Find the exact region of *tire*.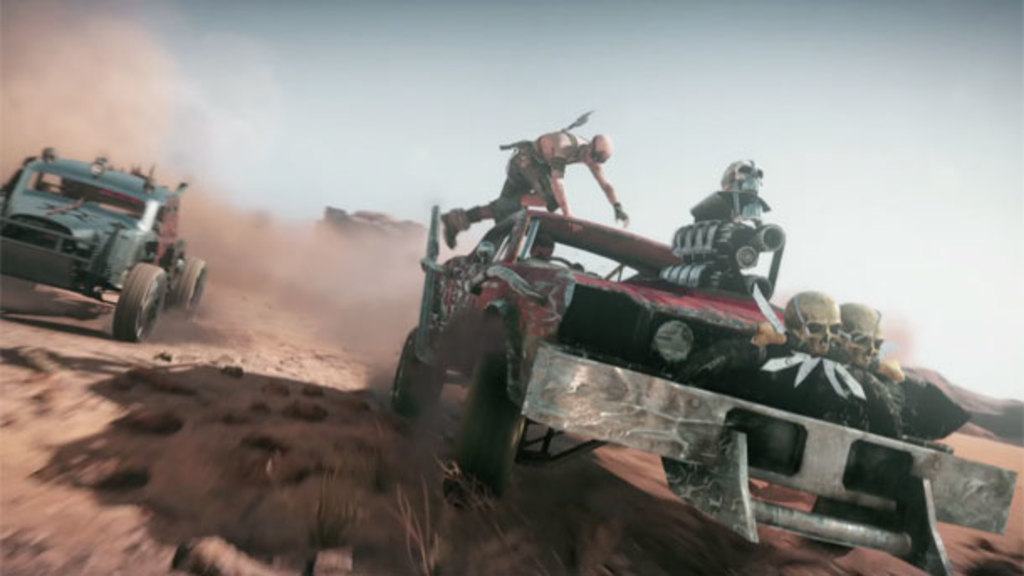
Exact region: l=178, t=255, r=206, b=314.
